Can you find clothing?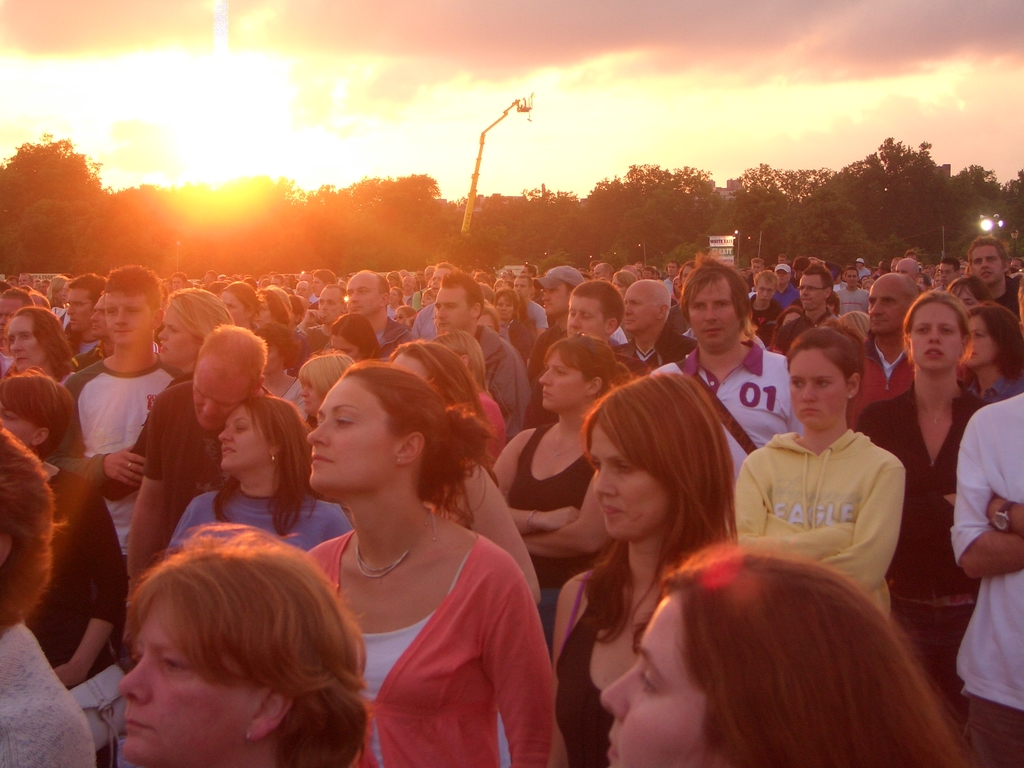
Yes, bounding box: 137,376,241,552.
